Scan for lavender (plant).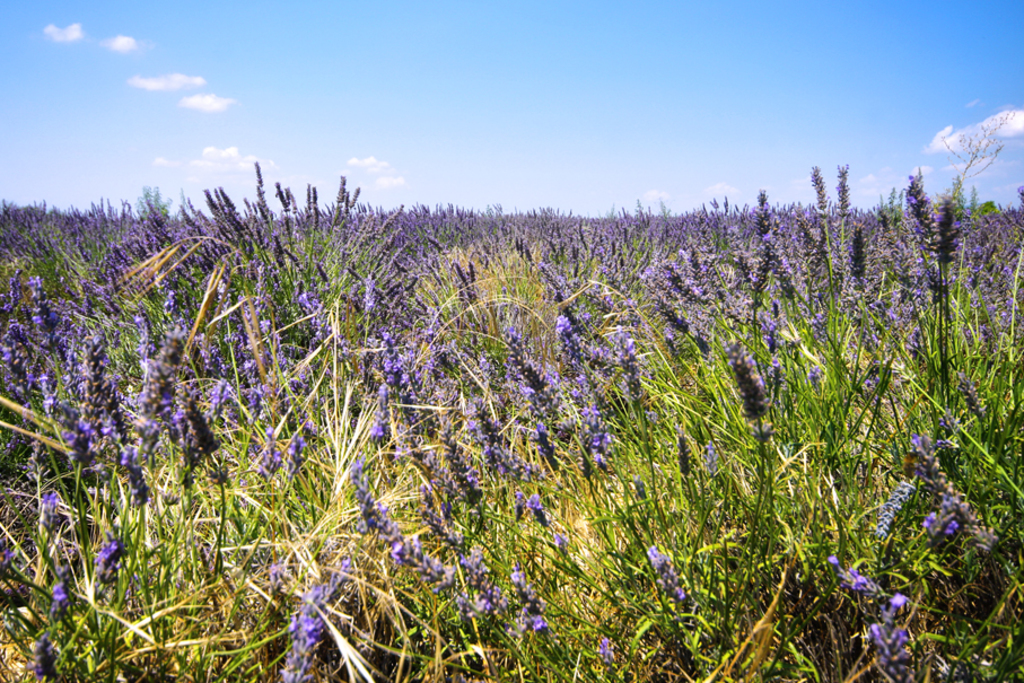
Scan result: l=812, t=229, r=830, b=290.
